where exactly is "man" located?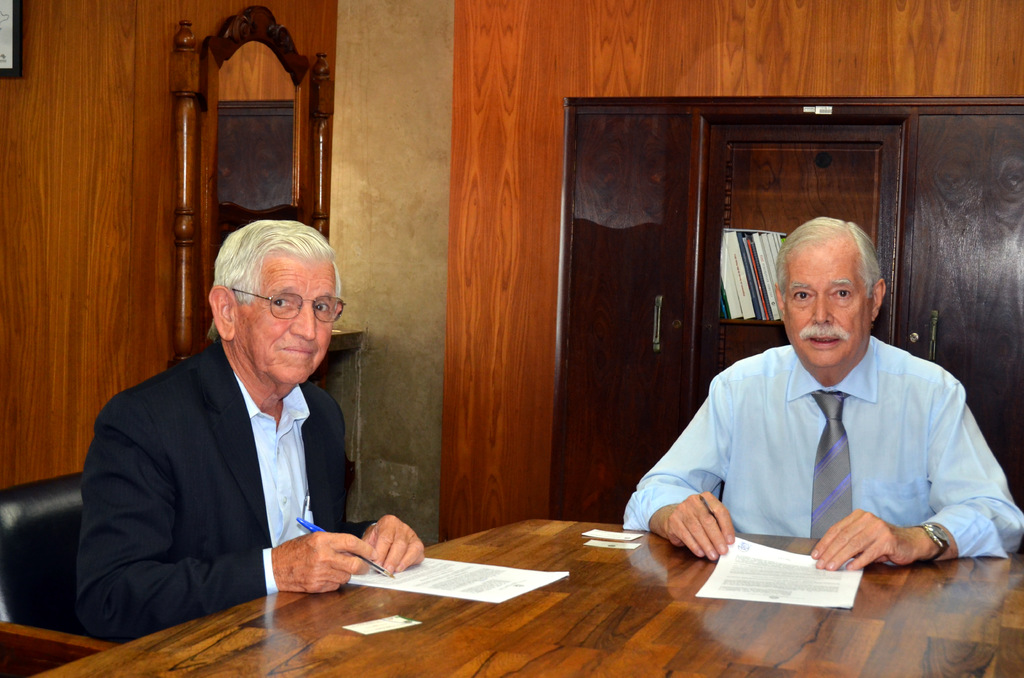
Its bounding box is [83, 222, 384, 631].
